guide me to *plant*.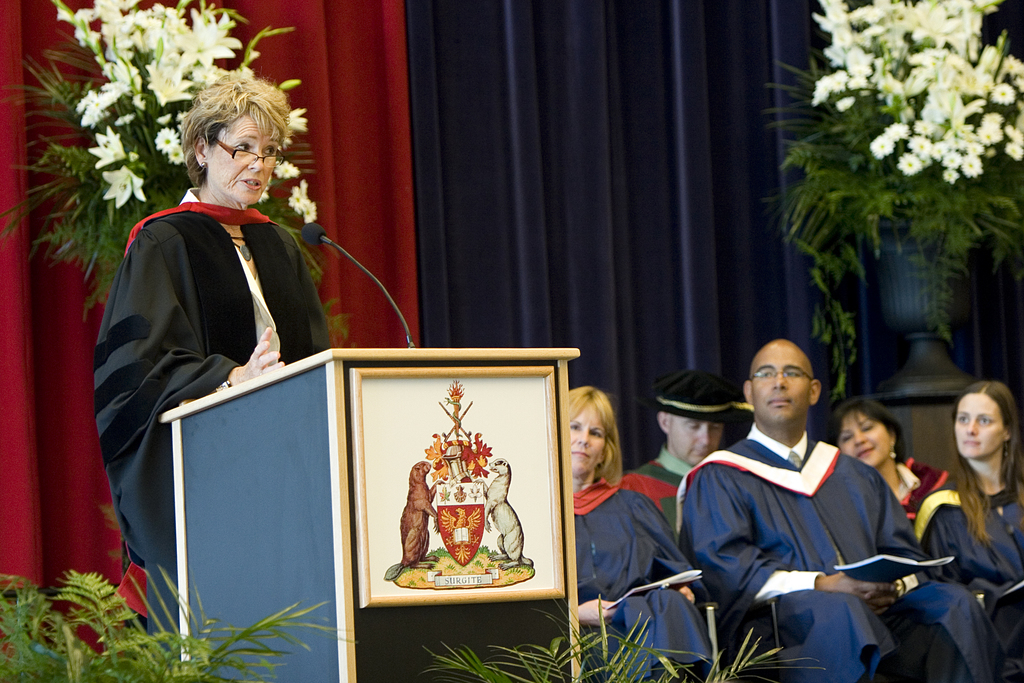
Guidance: crop(417, 587, 847, 682).
